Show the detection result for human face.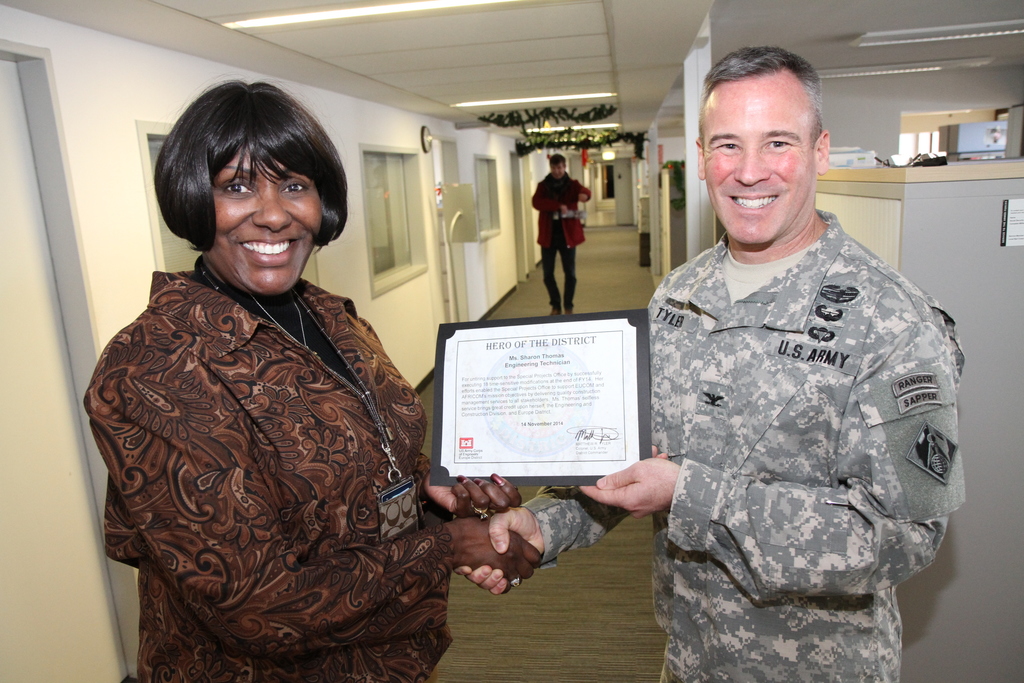
(214,145,323,302).
